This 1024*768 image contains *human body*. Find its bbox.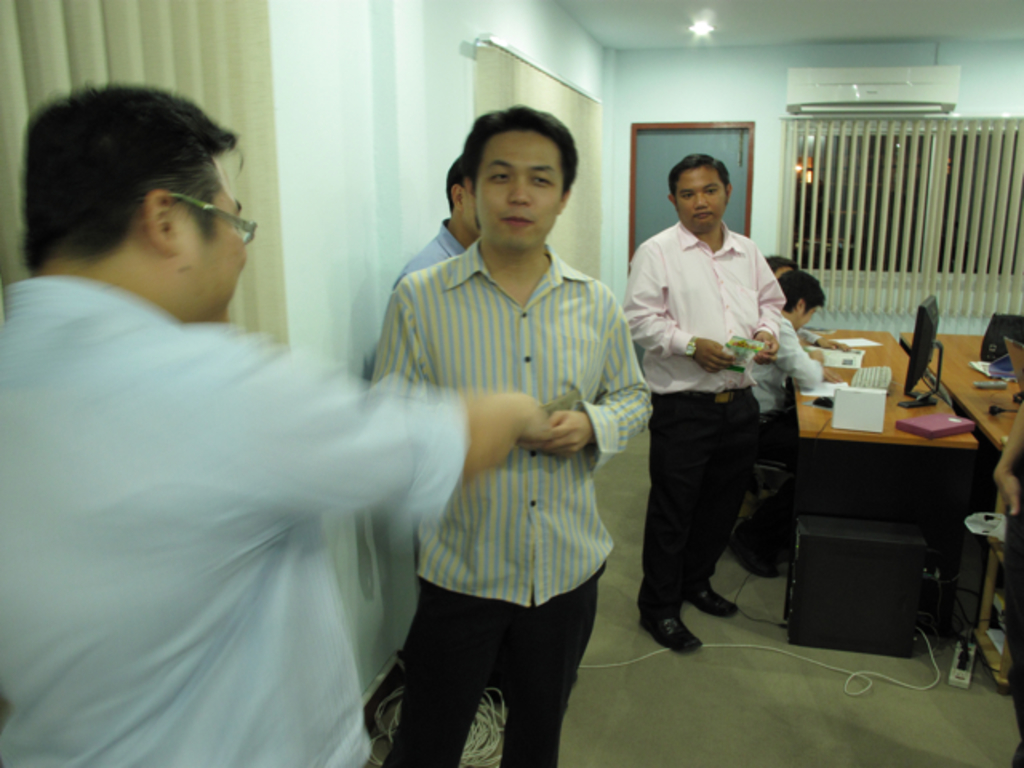
{"left": 376, "top": 176, "right": 629, "bottom": 767}.
